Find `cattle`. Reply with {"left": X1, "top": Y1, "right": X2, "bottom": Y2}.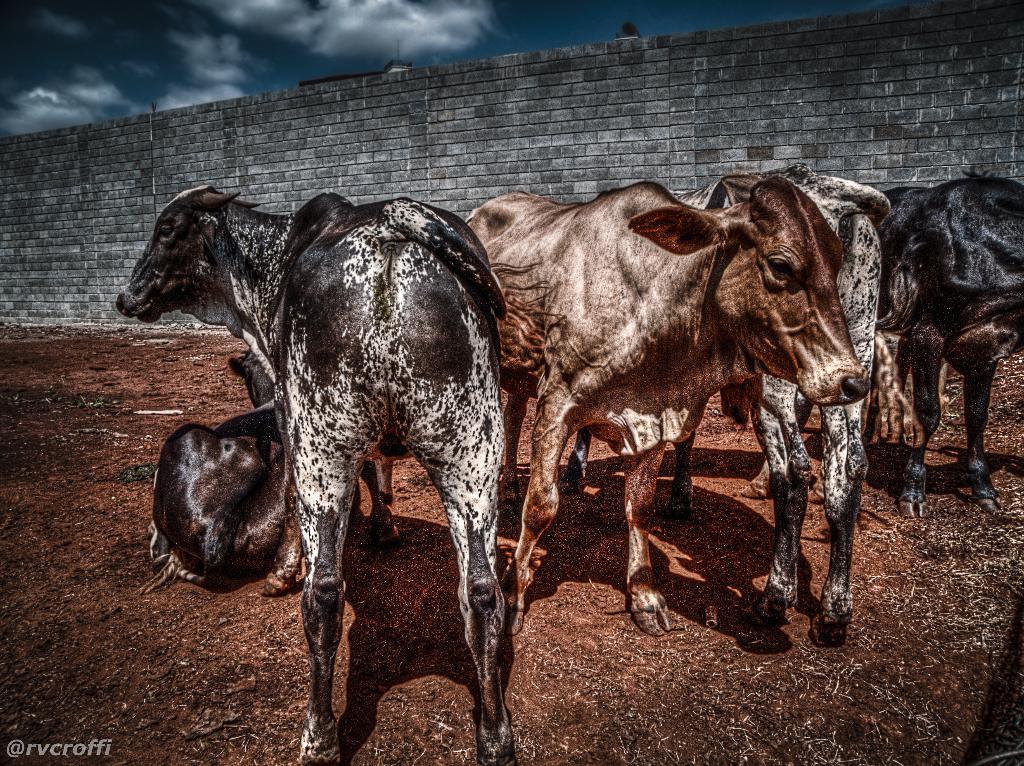
{"left": 559, "top": 161, "right": 895, "bottom": 644}.
